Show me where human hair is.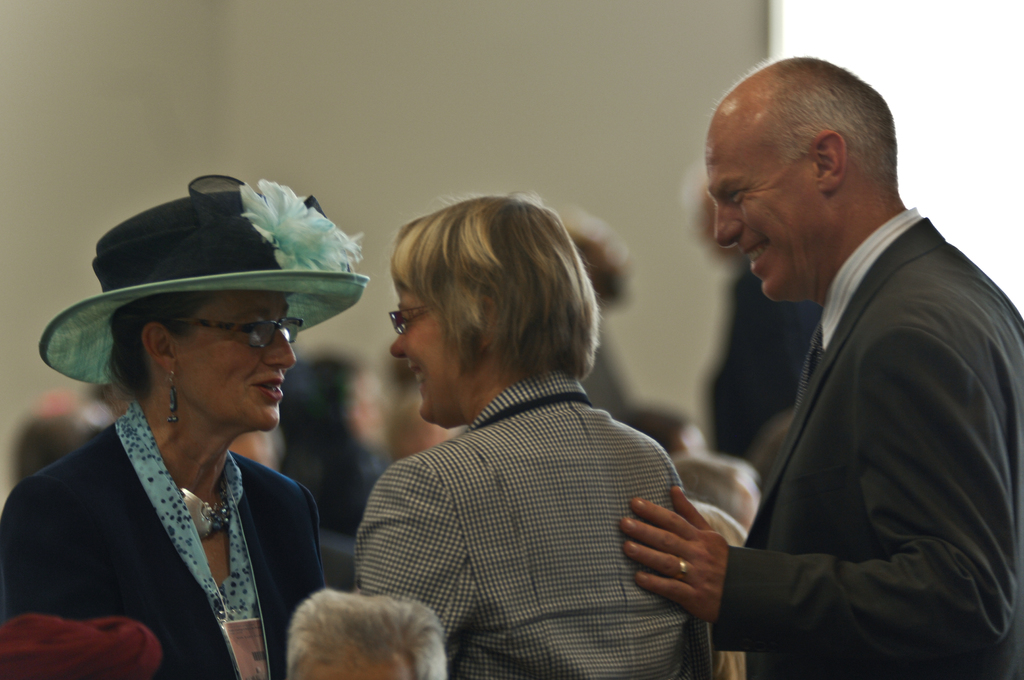
human hair is at 365,197,597,430.
